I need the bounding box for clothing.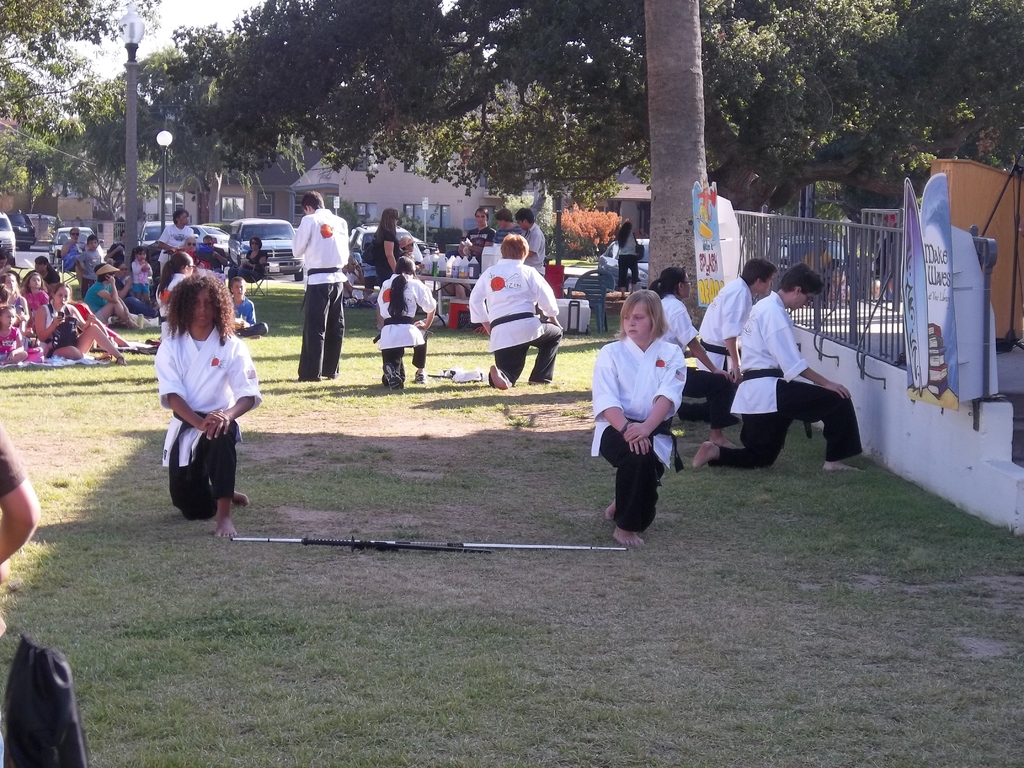
Here it is: pyautogui.locateOnScreen(157, 222, 200, 278).
